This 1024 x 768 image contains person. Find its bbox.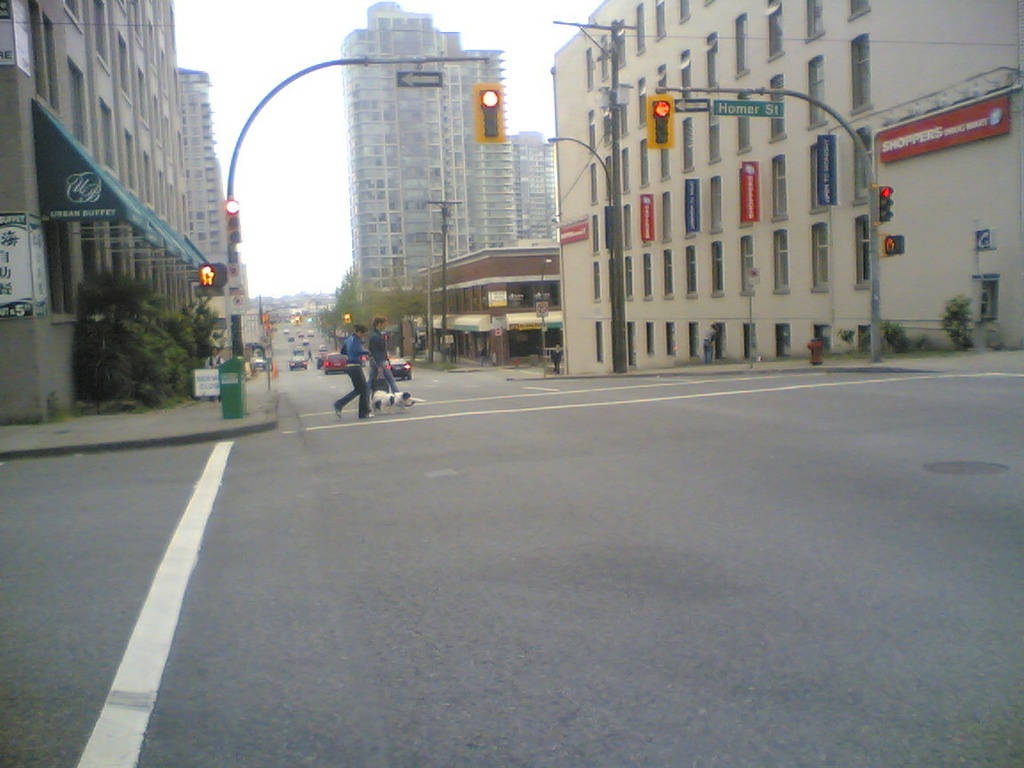
[317, 318, 386, 413].
